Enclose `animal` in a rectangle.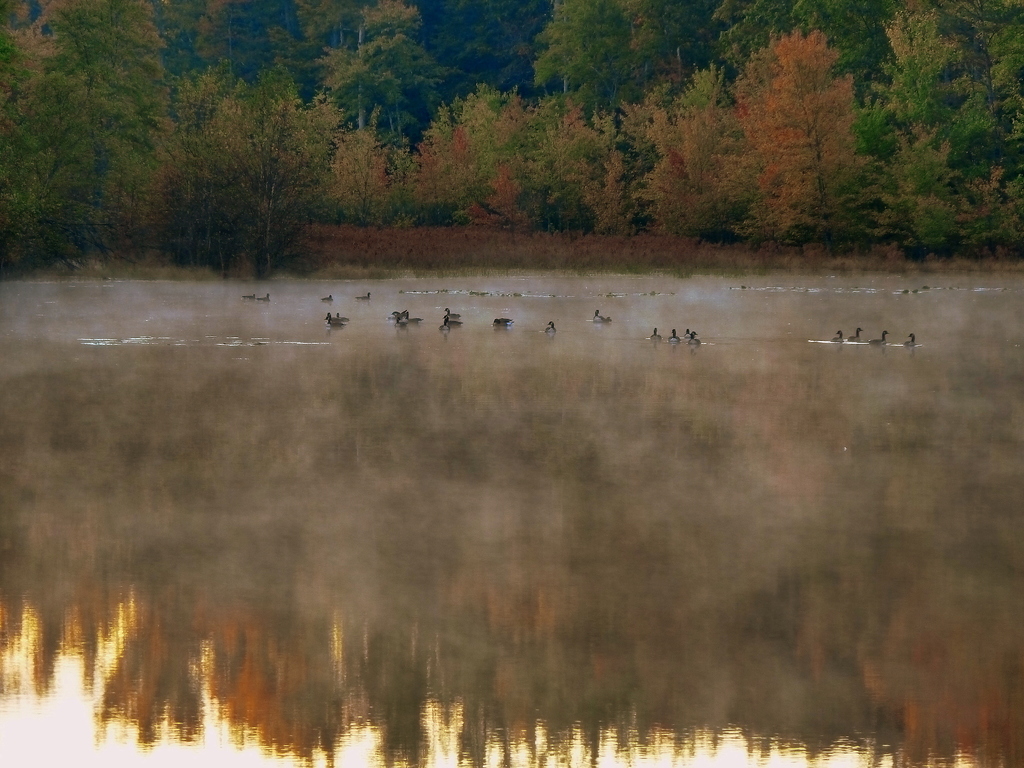
pyautogui.locateOnScreen(549, 323, 557, 333).
